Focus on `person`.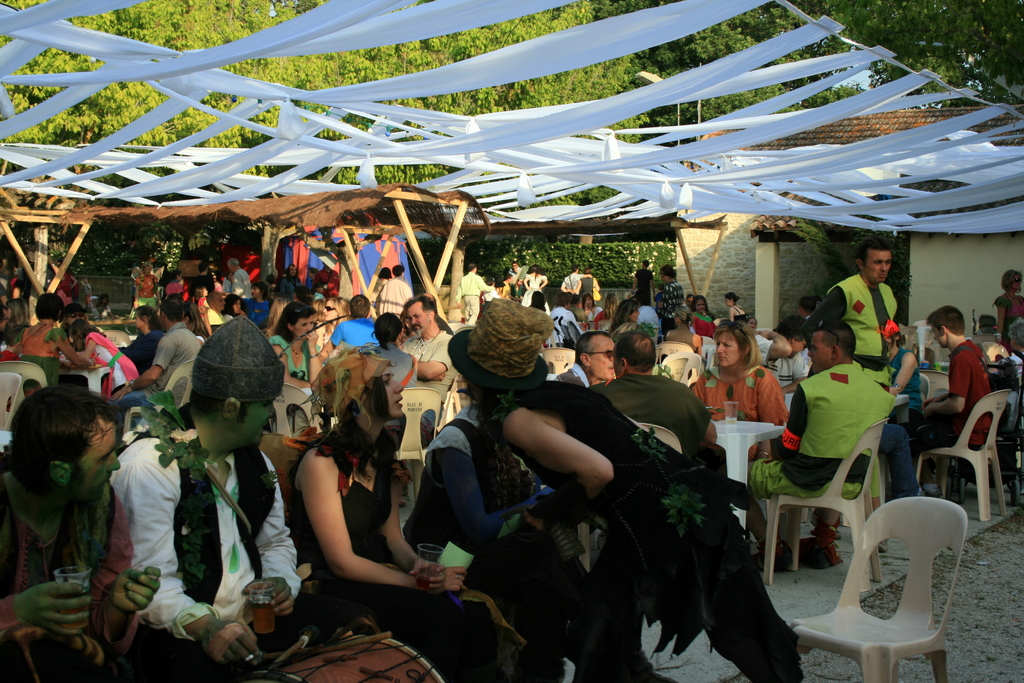
Focused at (325, 293, 385, 350).
